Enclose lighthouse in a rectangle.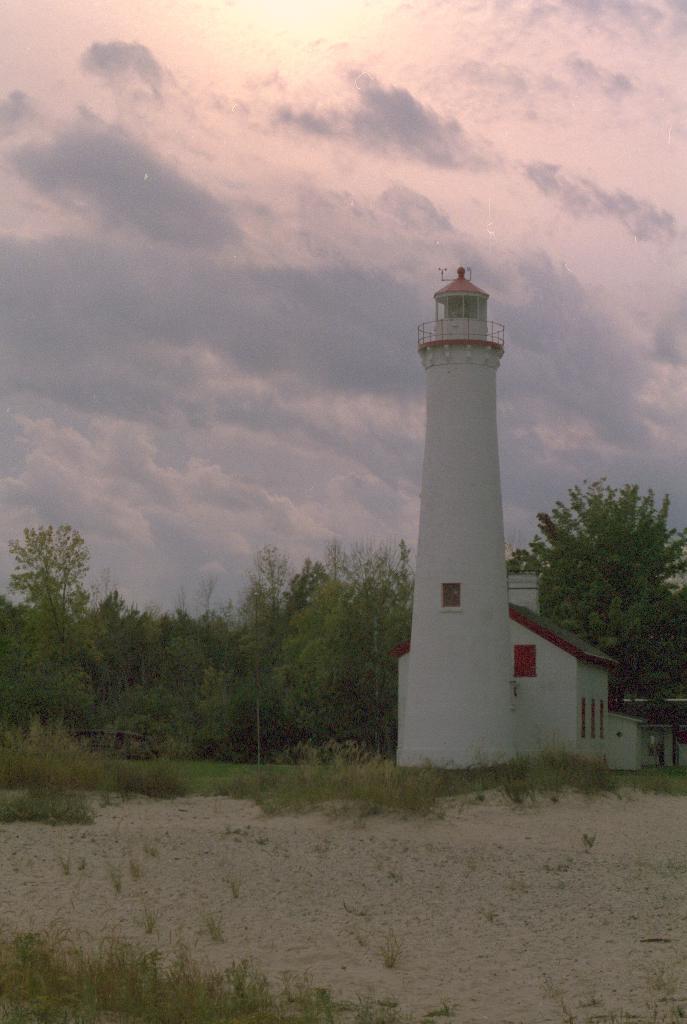
<bbox>396, 252, 516, 765</bbox>.
